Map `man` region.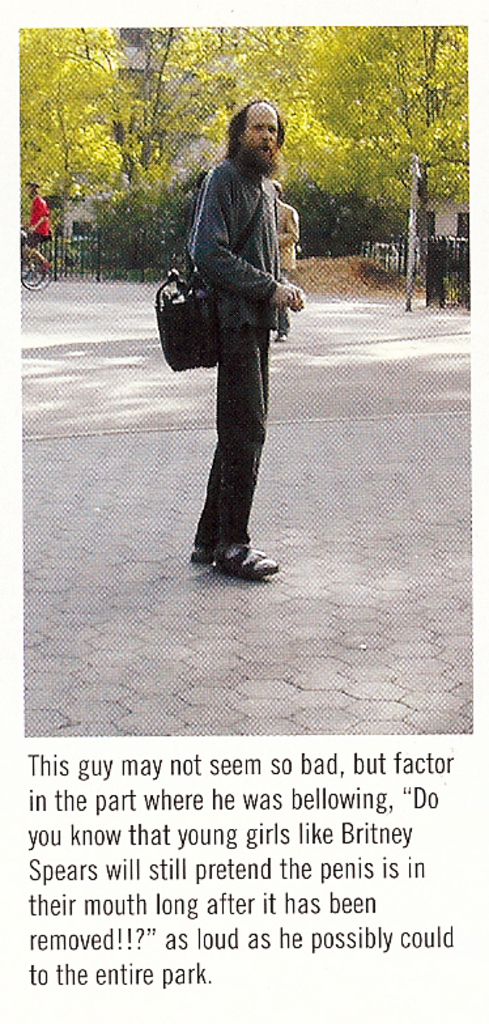
Mapped to (154, 86, 314, 581).
